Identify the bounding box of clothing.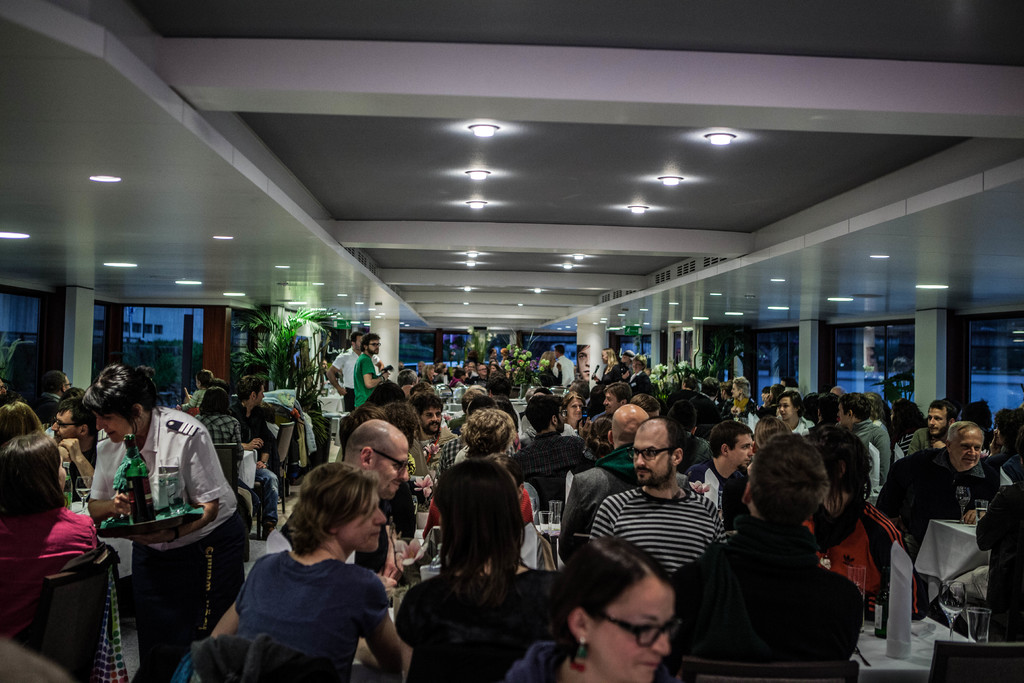
locate(90, 406, 248, 682).
